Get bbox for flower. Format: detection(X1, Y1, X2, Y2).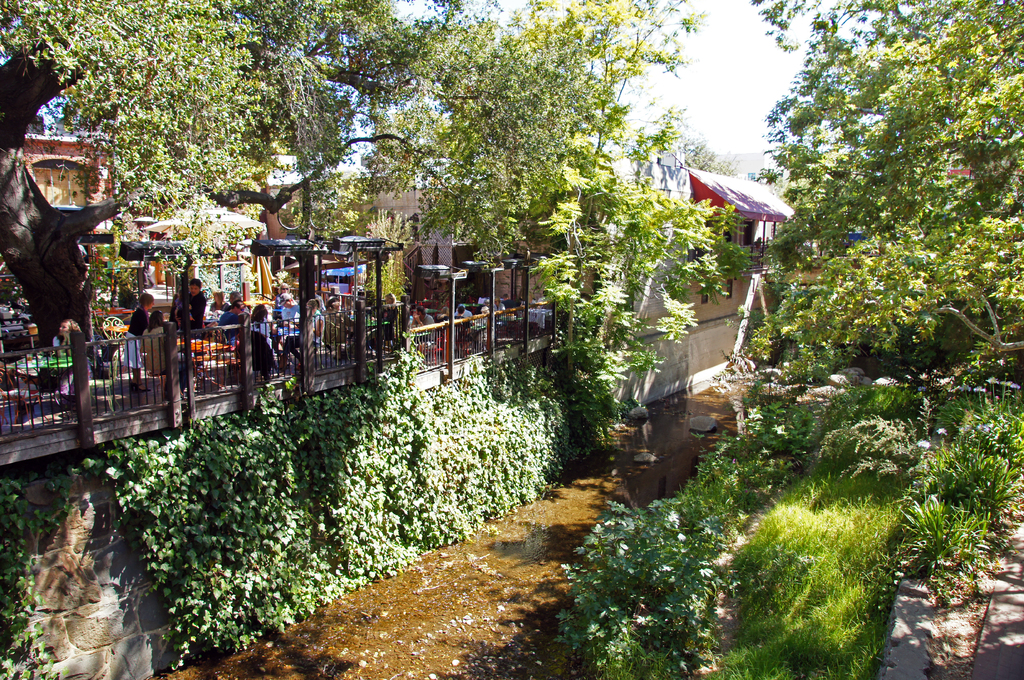
detection(935, 425, 948, 437).
